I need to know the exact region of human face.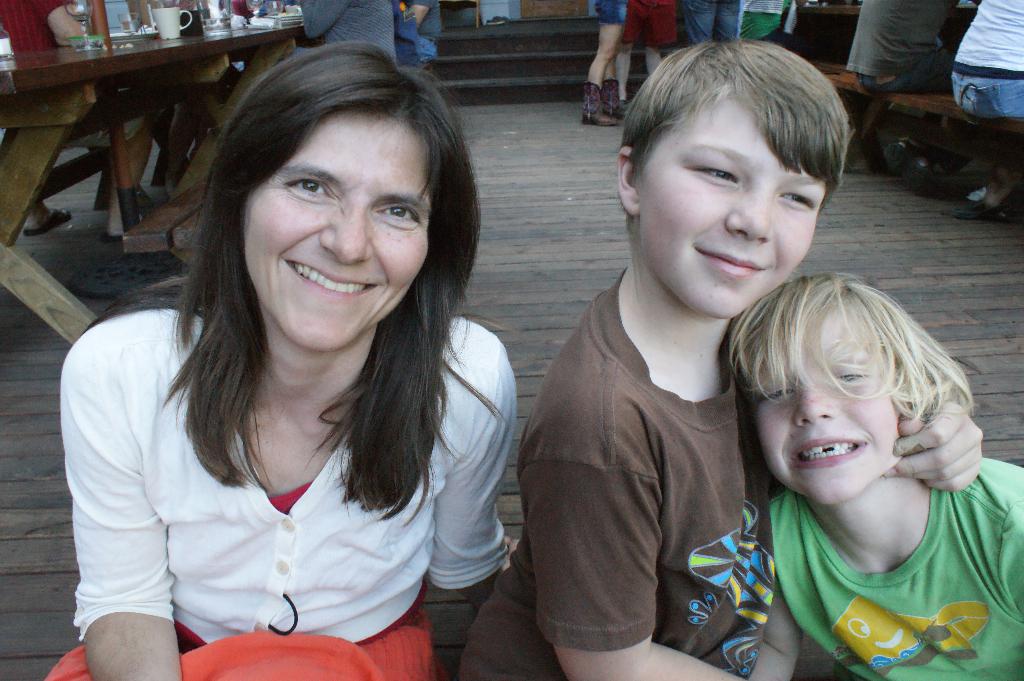
Region: BBox(635, 97, 821, 319).
